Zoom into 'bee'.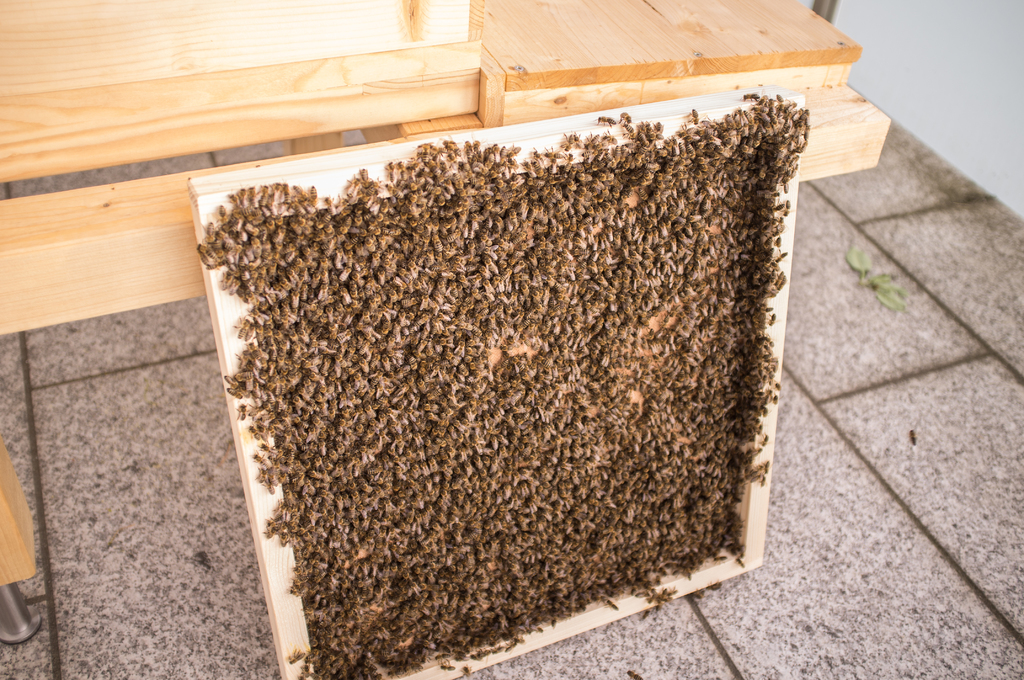
Zoom target: 484 320 496 335.
